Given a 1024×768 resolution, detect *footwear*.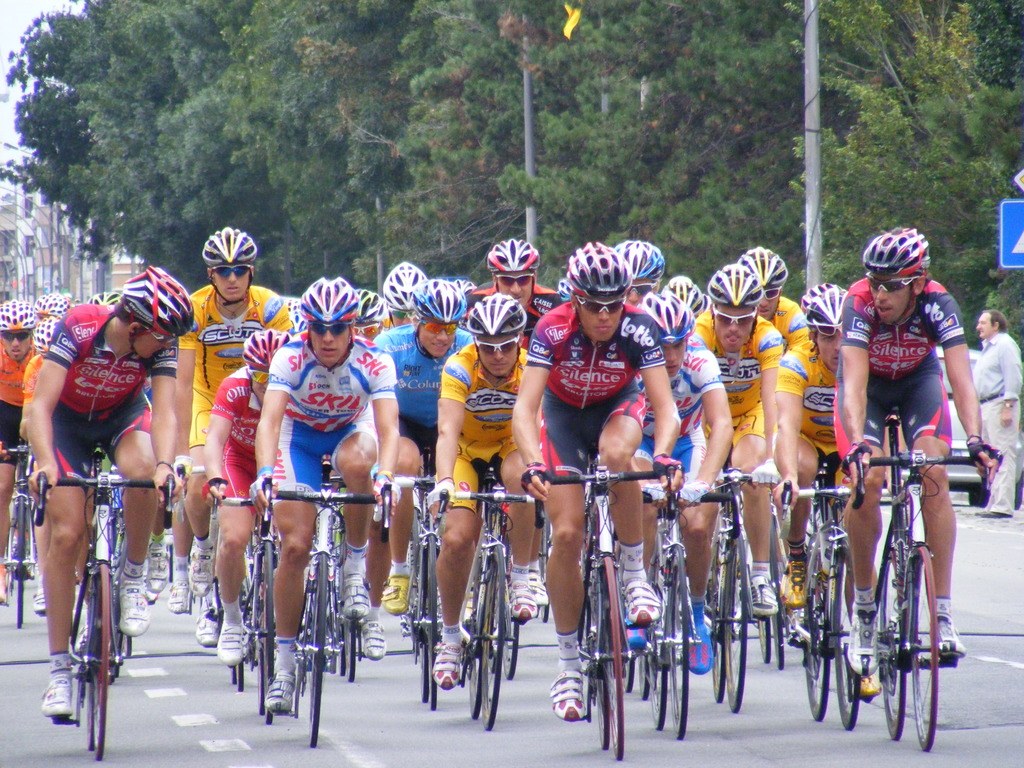
(left=617, top=584, right=660, bottom=622).
